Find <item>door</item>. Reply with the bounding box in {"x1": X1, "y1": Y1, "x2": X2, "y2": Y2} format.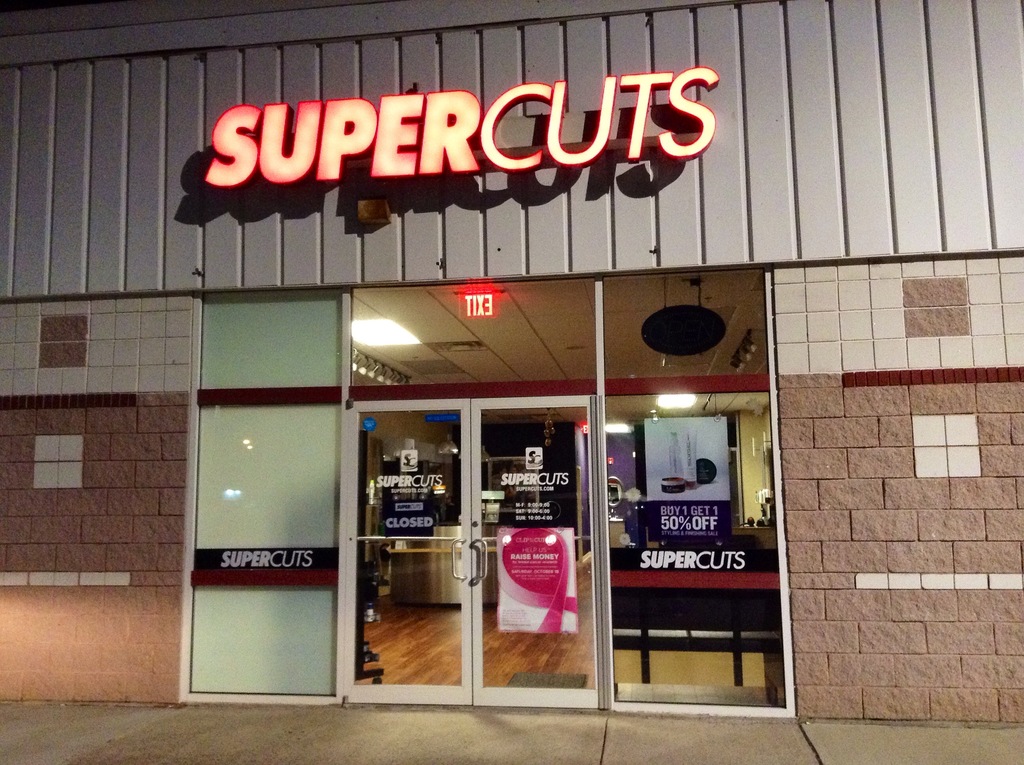
{"x1": 469, "y1": 401, "x2": 606, "y2": 710}.
